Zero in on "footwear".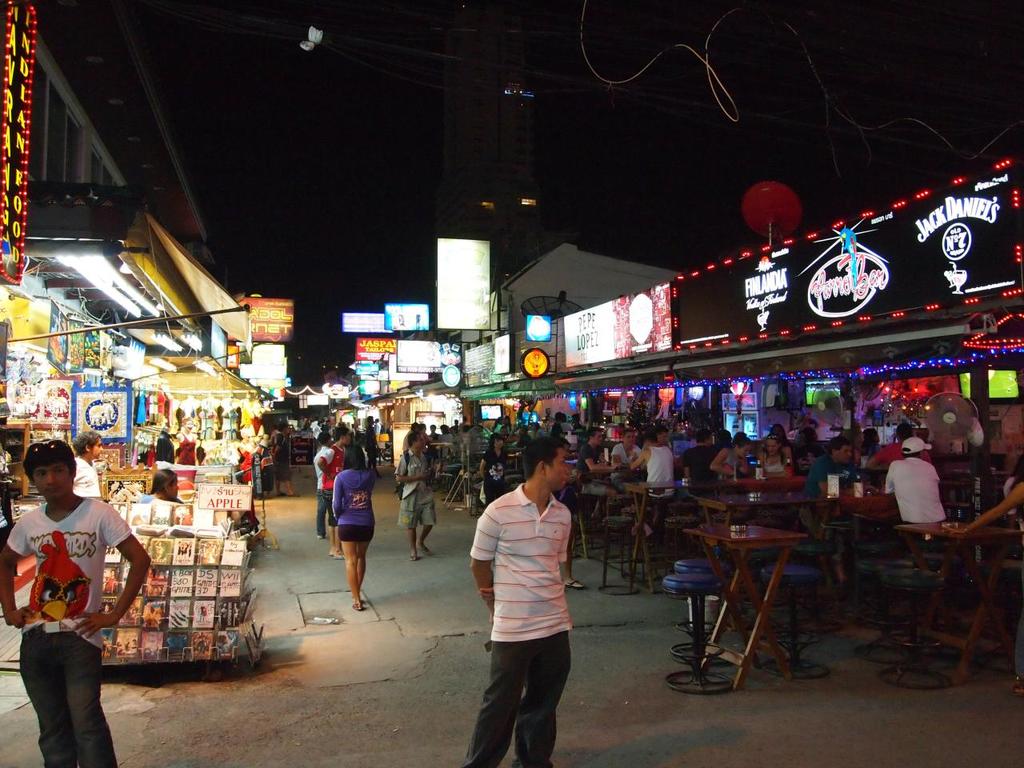
Zeroed in: x1=332 y1=552 x2=346 y2=560.
